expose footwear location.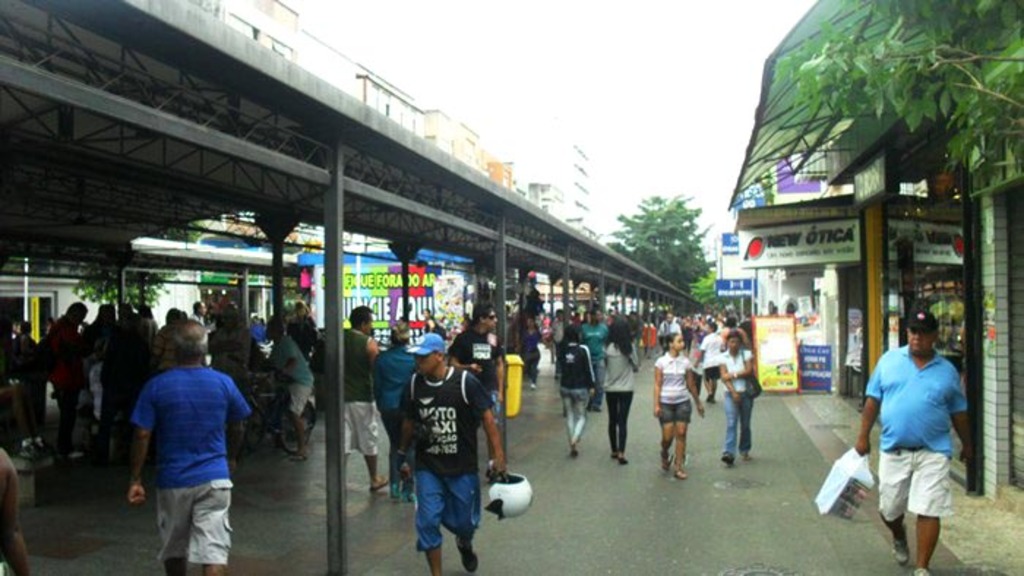
Exposed at [742,455,752,462].
